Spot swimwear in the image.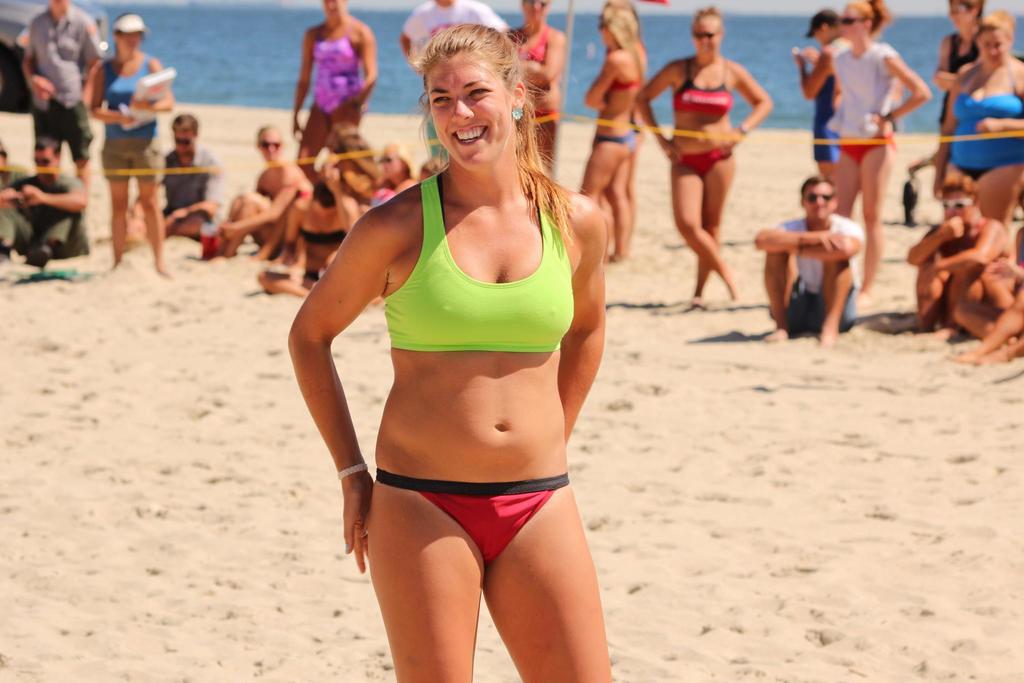
swimwear found at left=669, top=138, right=735, bottom=178.
